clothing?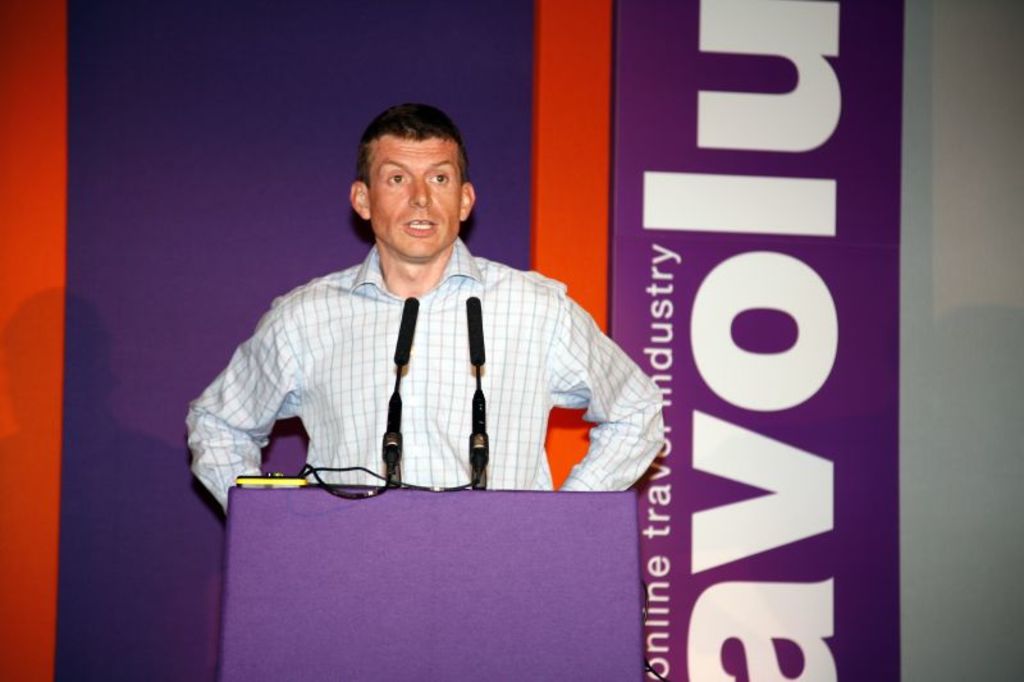
202, 197, 643, 512
